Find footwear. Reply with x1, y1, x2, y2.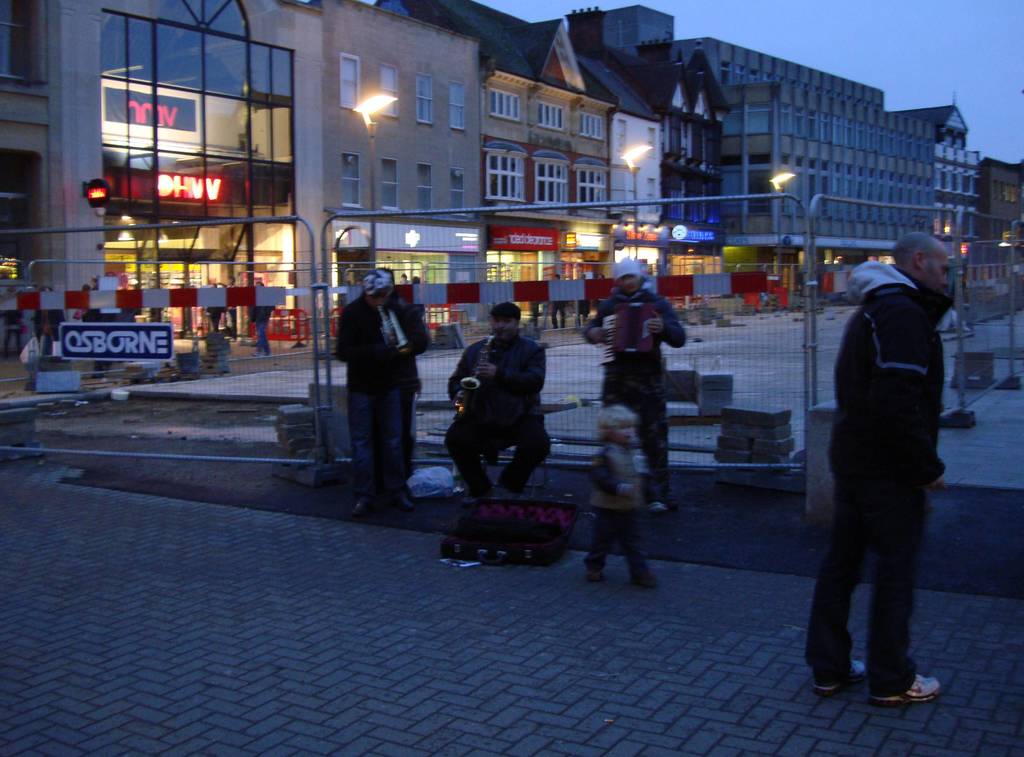
814, 658, 863, 696.
